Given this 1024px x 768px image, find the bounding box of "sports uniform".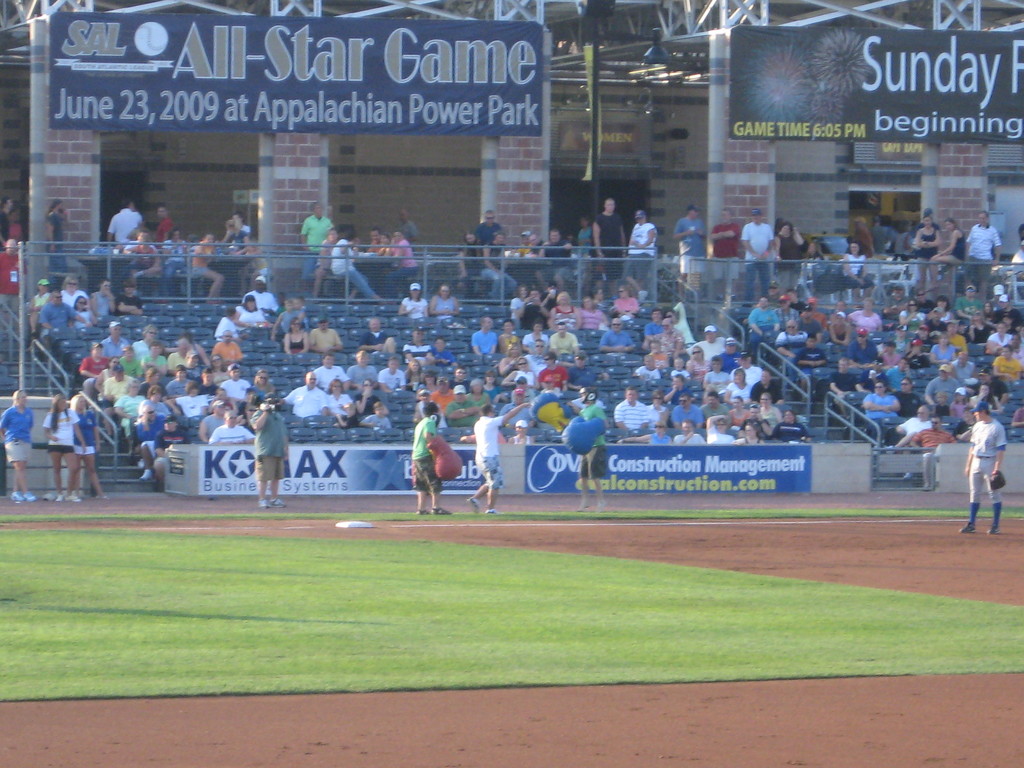
<bbox>400, 413, 447, 493</bbox>.
